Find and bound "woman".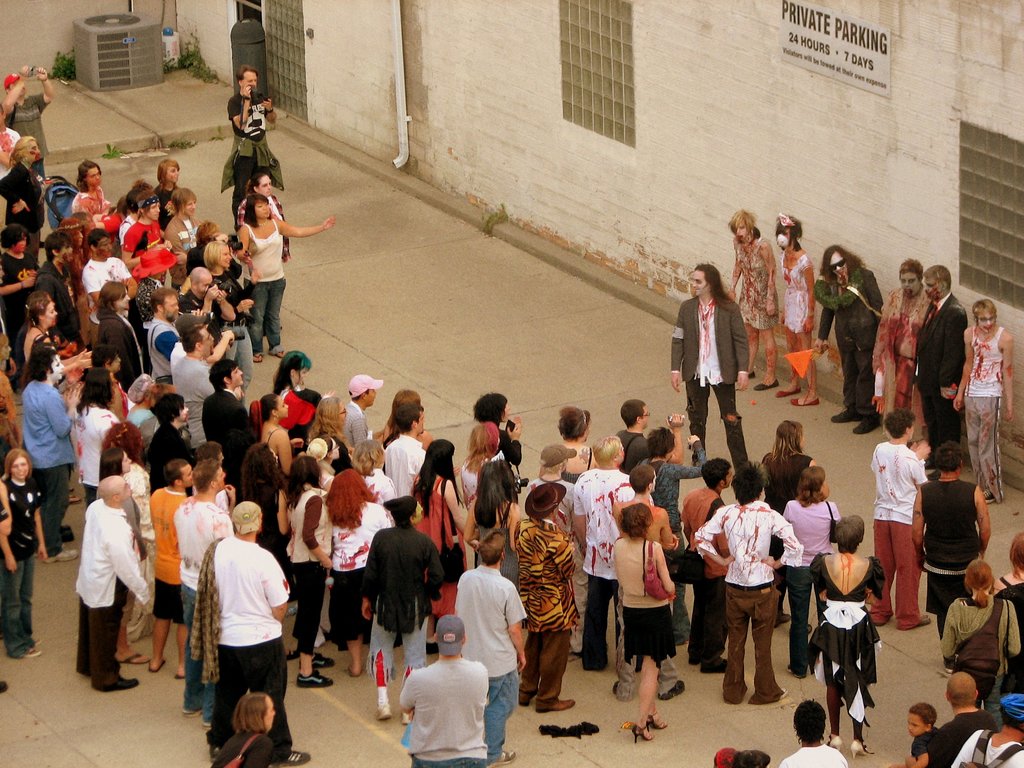
Bound: crop(369, 393, 439, 463).
